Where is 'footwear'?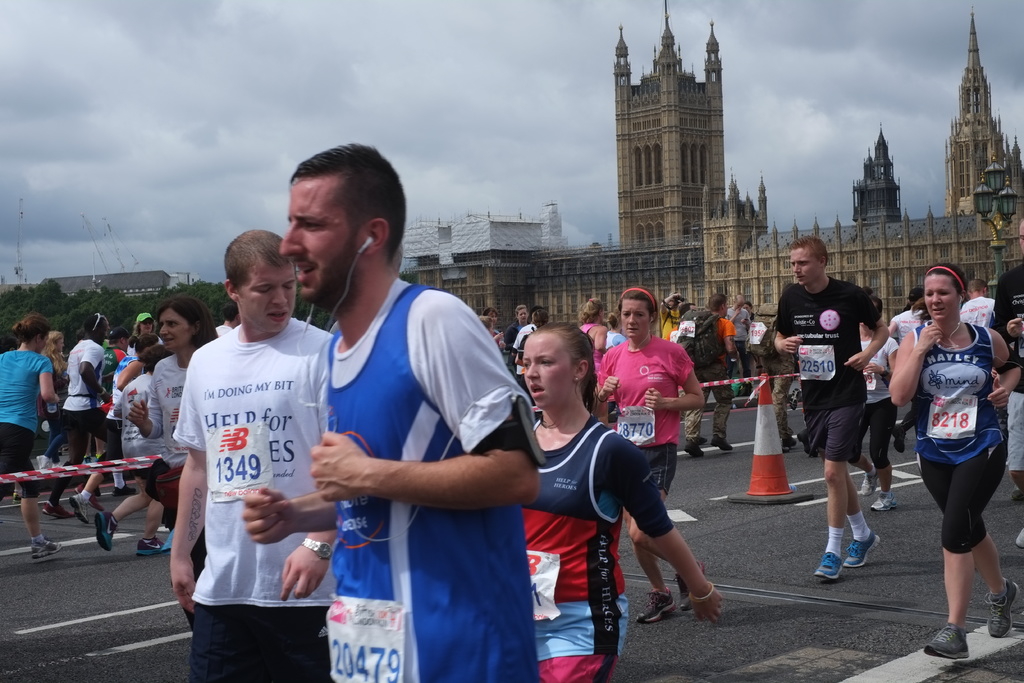
box=[95, 512, 113, 552].
